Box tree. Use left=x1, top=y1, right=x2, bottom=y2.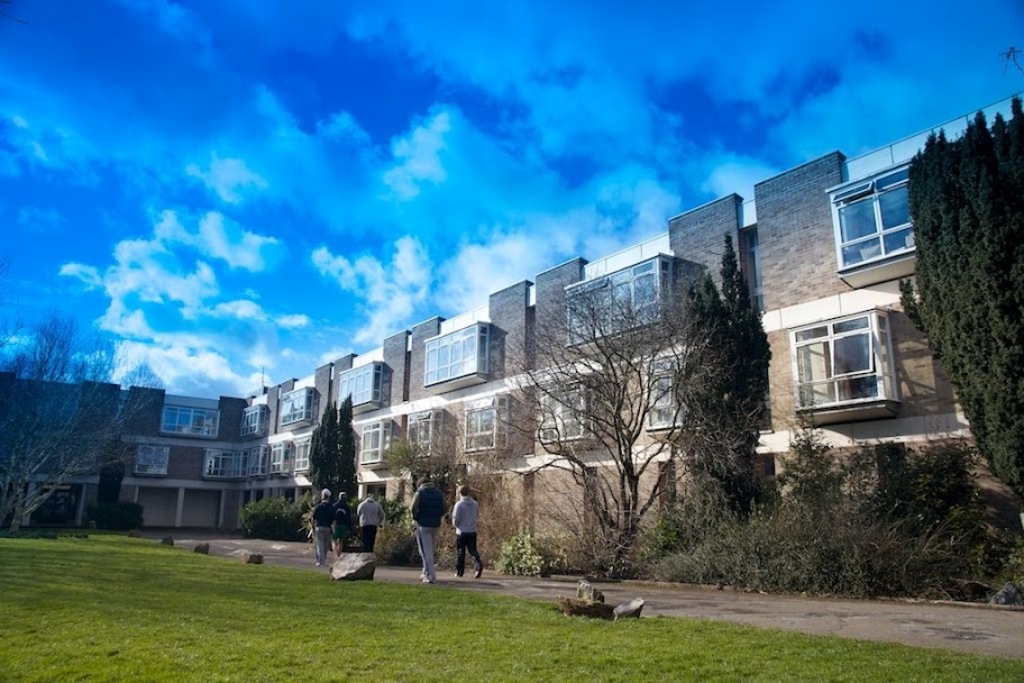
left=303, top=391, right=363, bottom=539.
